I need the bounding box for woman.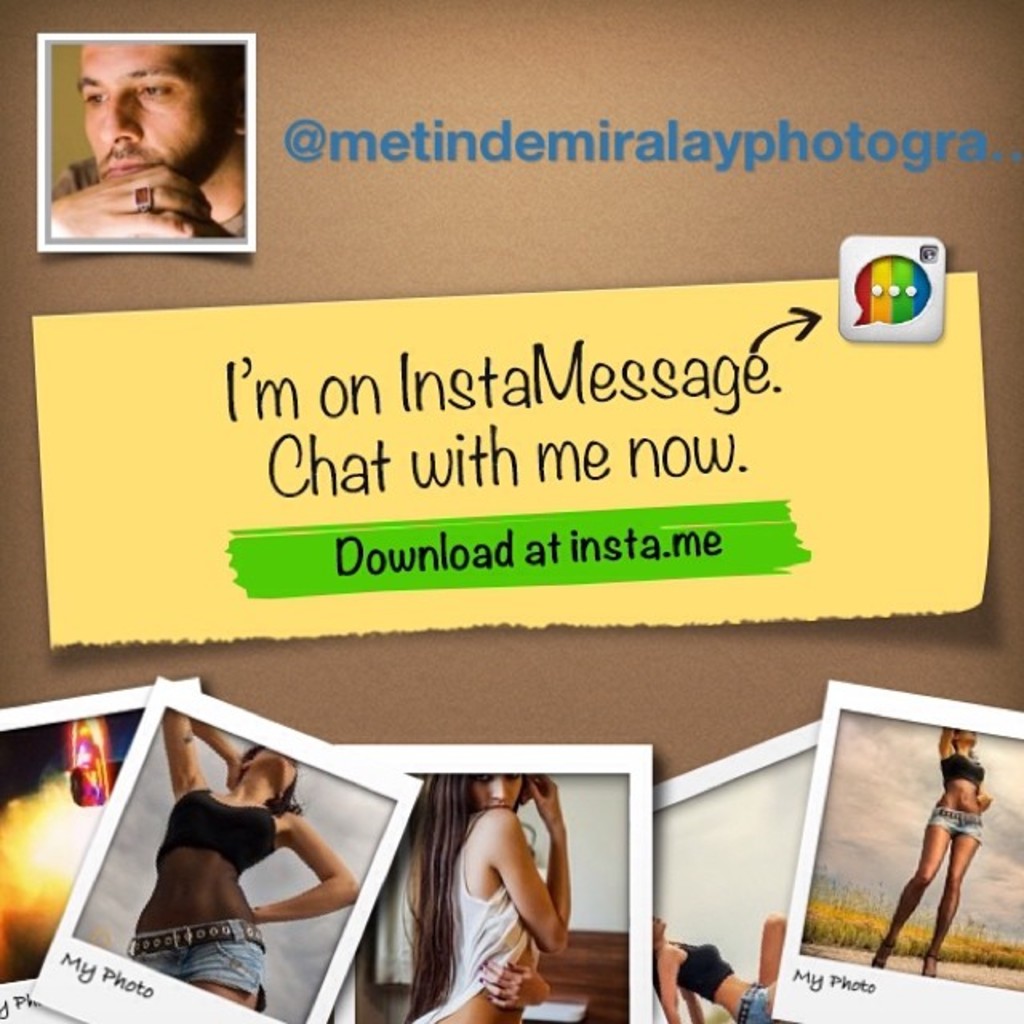
Here it is: <bbox>130, 701, 362, 1002</bbox>.
